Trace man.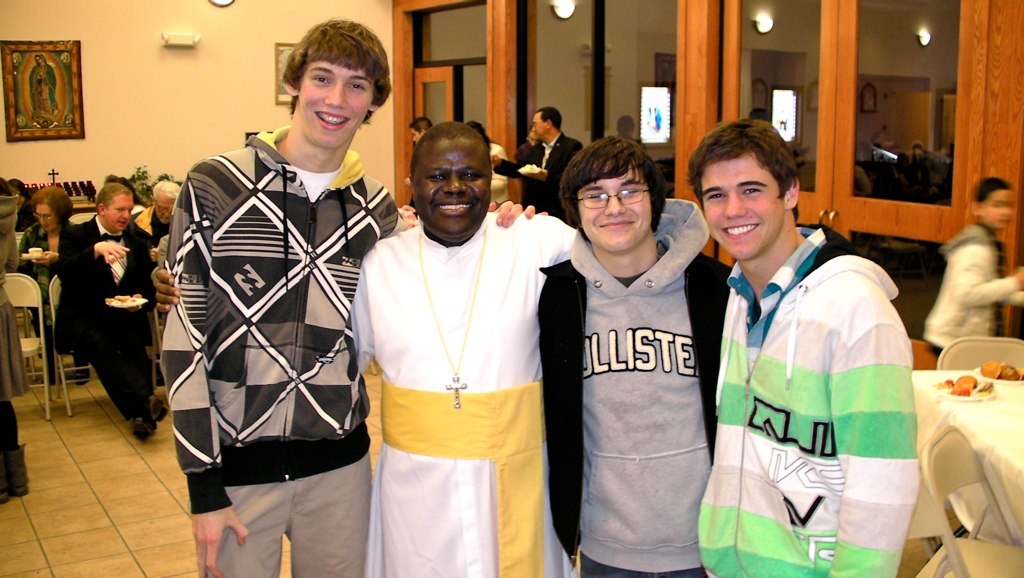
Traced to crop(50, 184, 185, 442).
